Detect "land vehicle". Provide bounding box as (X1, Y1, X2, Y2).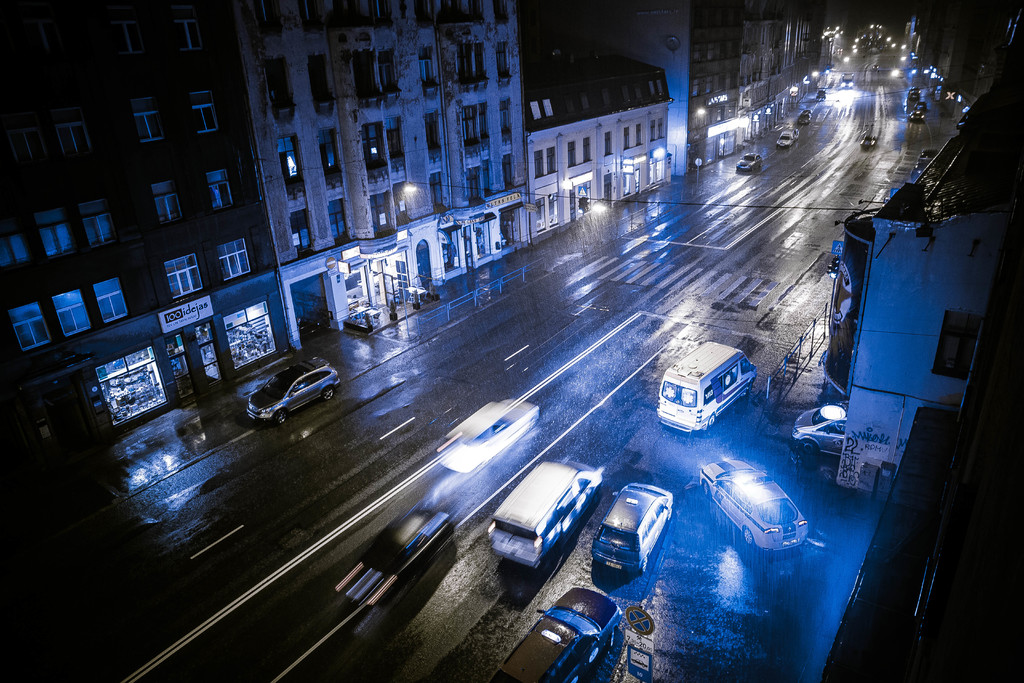
(776, 132, 796, 147).
